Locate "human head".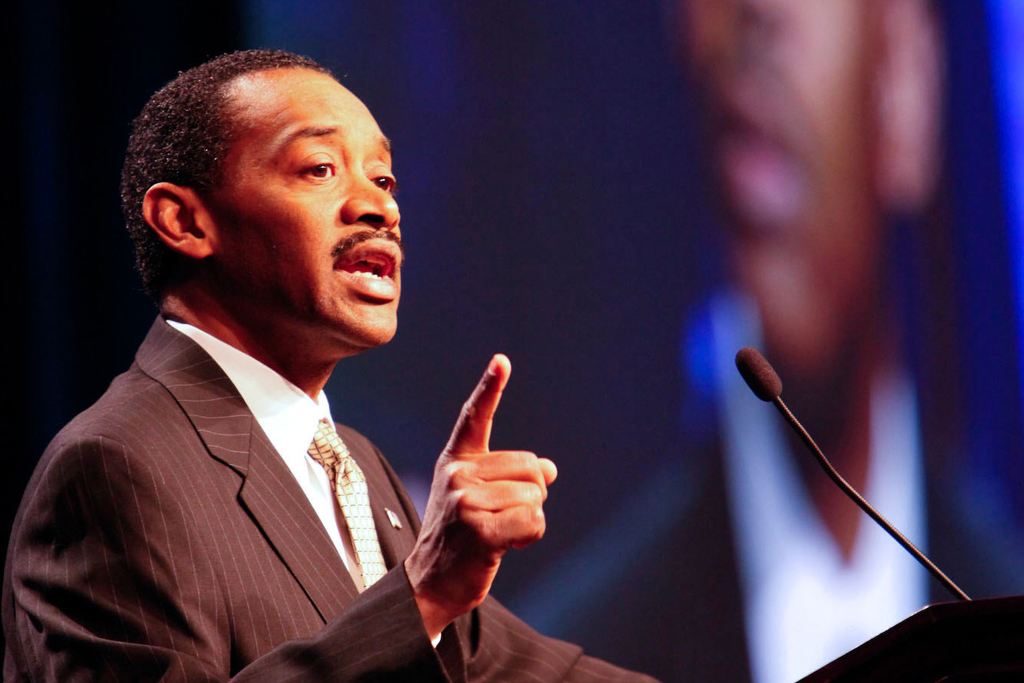
Bounding box: (127, 45, 402, 334).
